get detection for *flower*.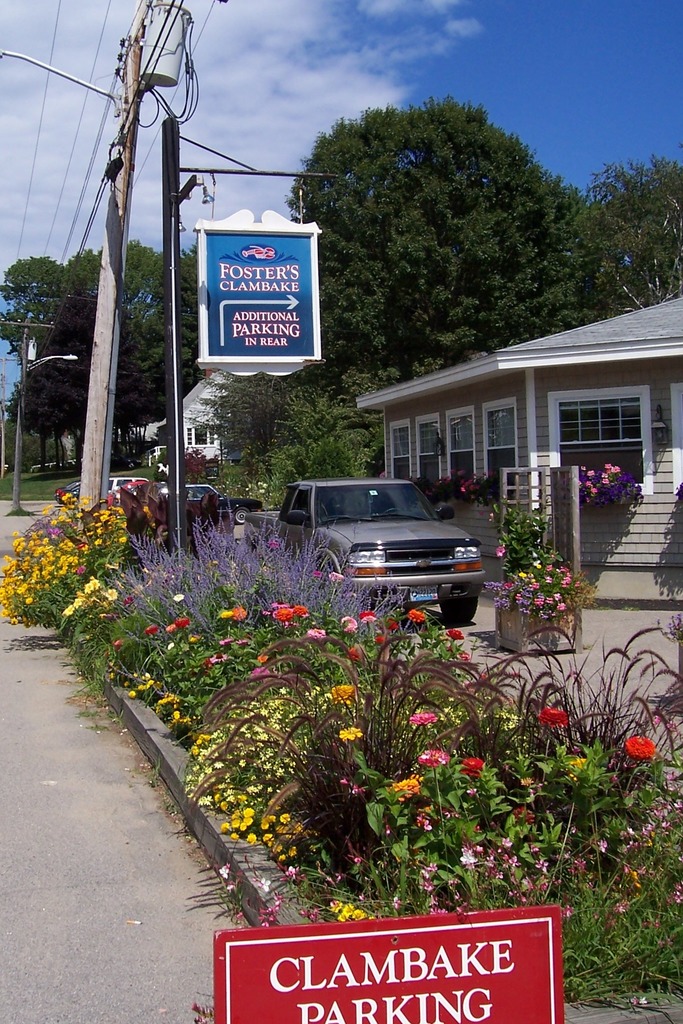
Detection: bbox=[175, 617, 189, 627].
